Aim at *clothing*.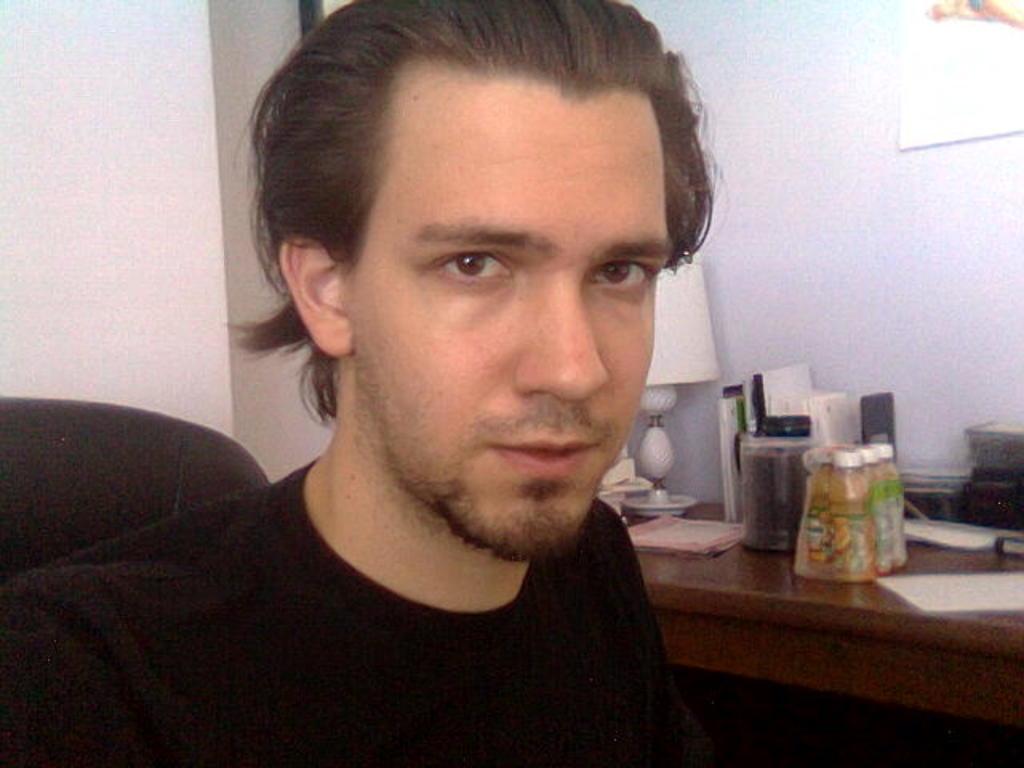
Aimed at bbox(8, 458, 694, 766).
